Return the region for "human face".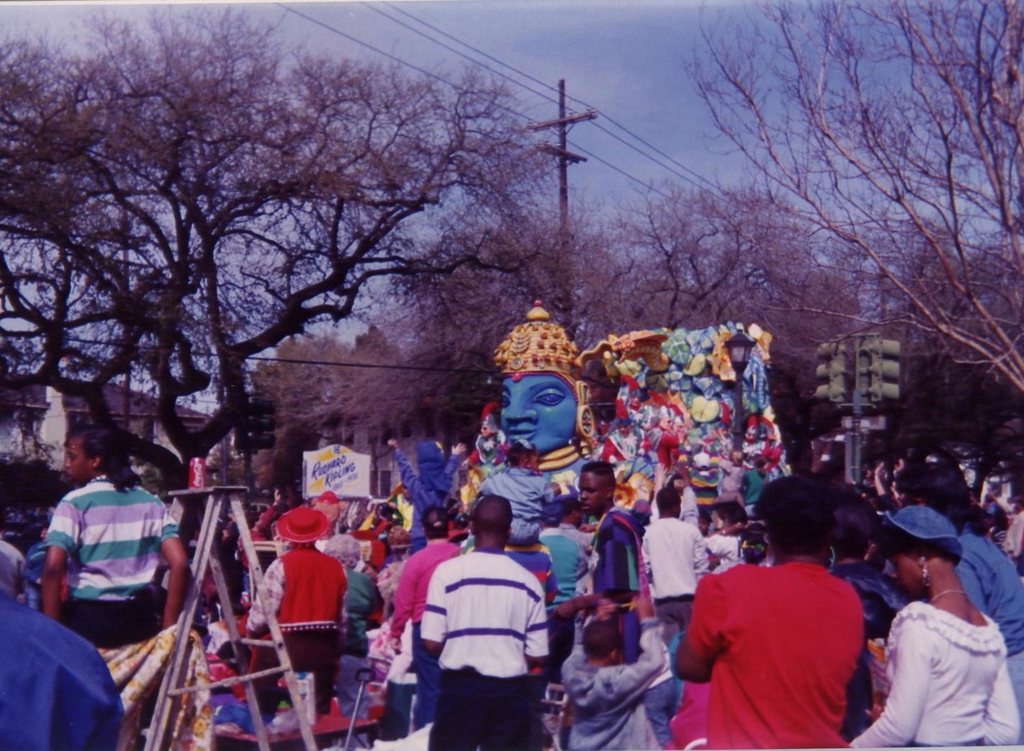
[66,437,93,481].
